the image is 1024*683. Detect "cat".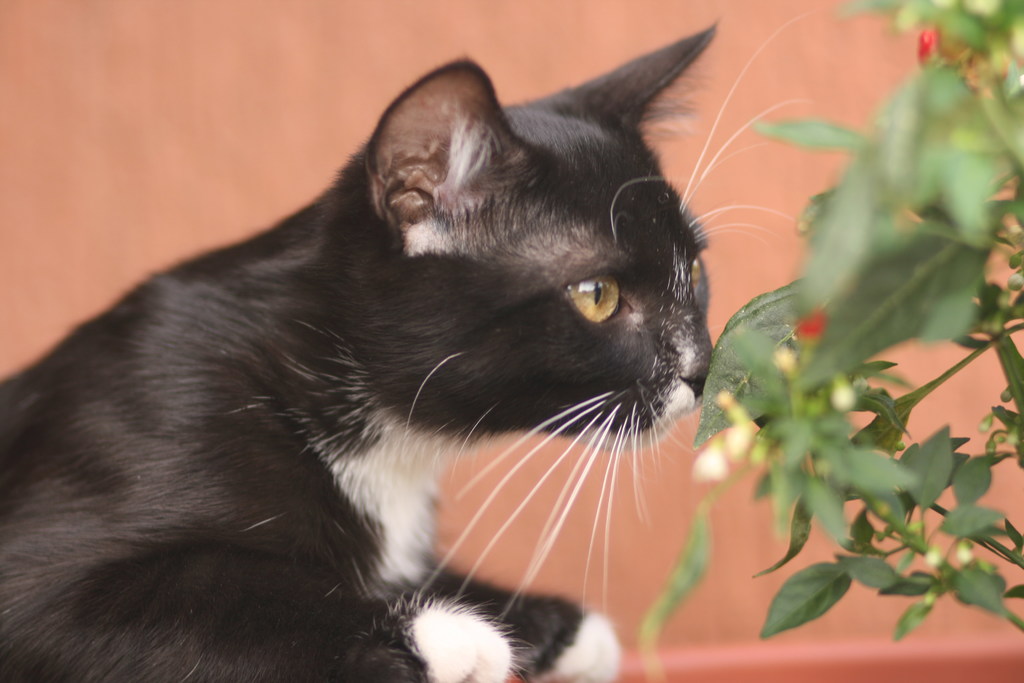
Detection: [3,12,815,682].
